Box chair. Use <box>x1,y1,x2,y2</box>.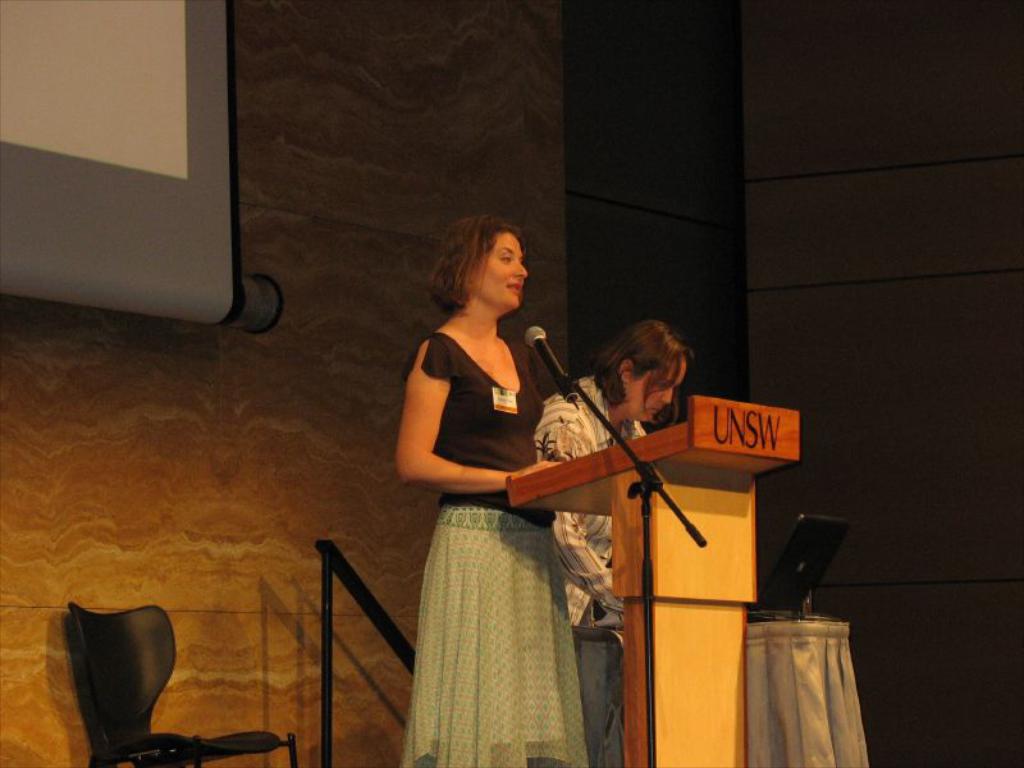
<box>70,607,303,767</box>.
